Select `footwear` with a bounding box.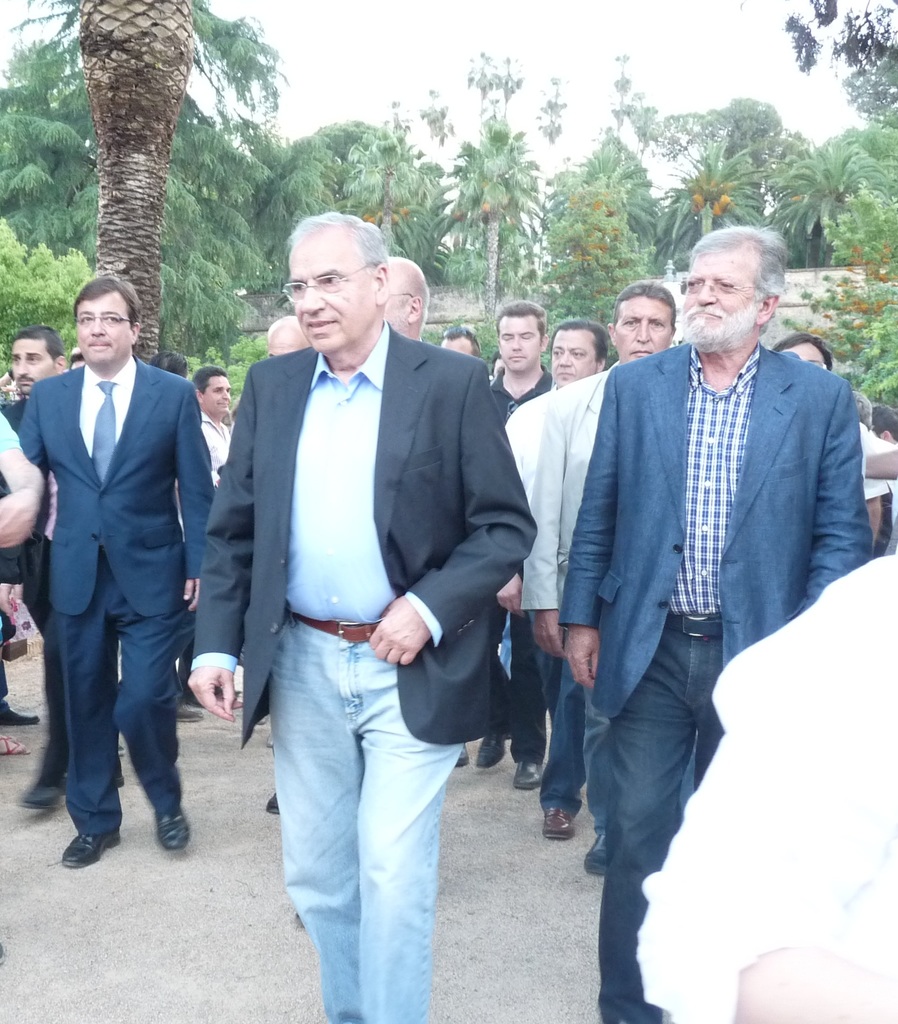
left=177, top=704, right=207, bottom=723.
